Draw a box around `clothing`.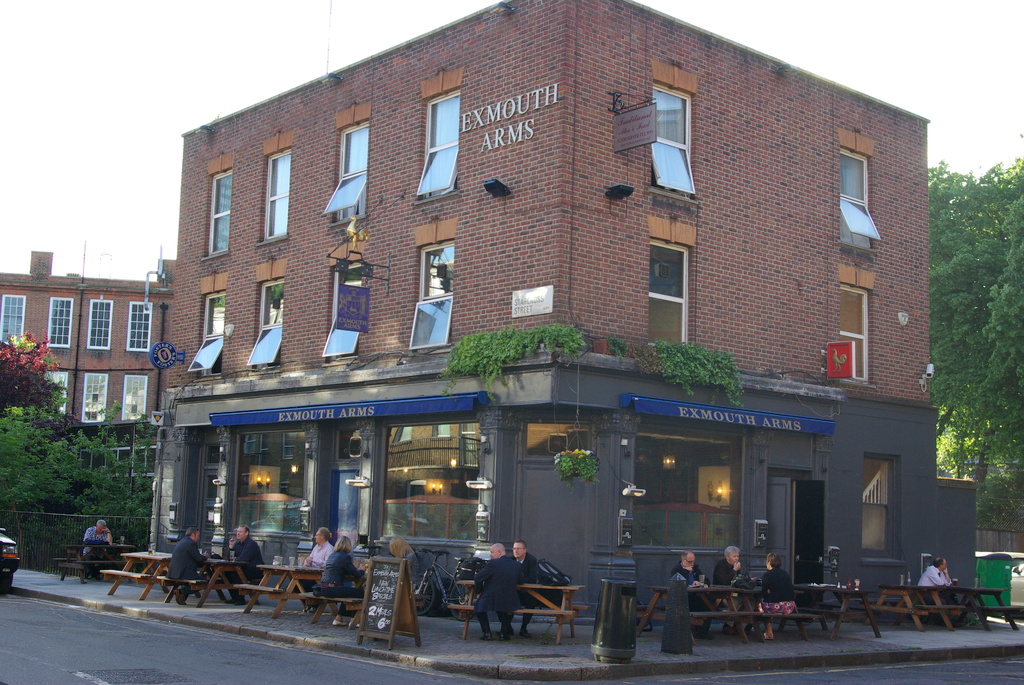
(left=168, top=535, right=207, bottom=594).
